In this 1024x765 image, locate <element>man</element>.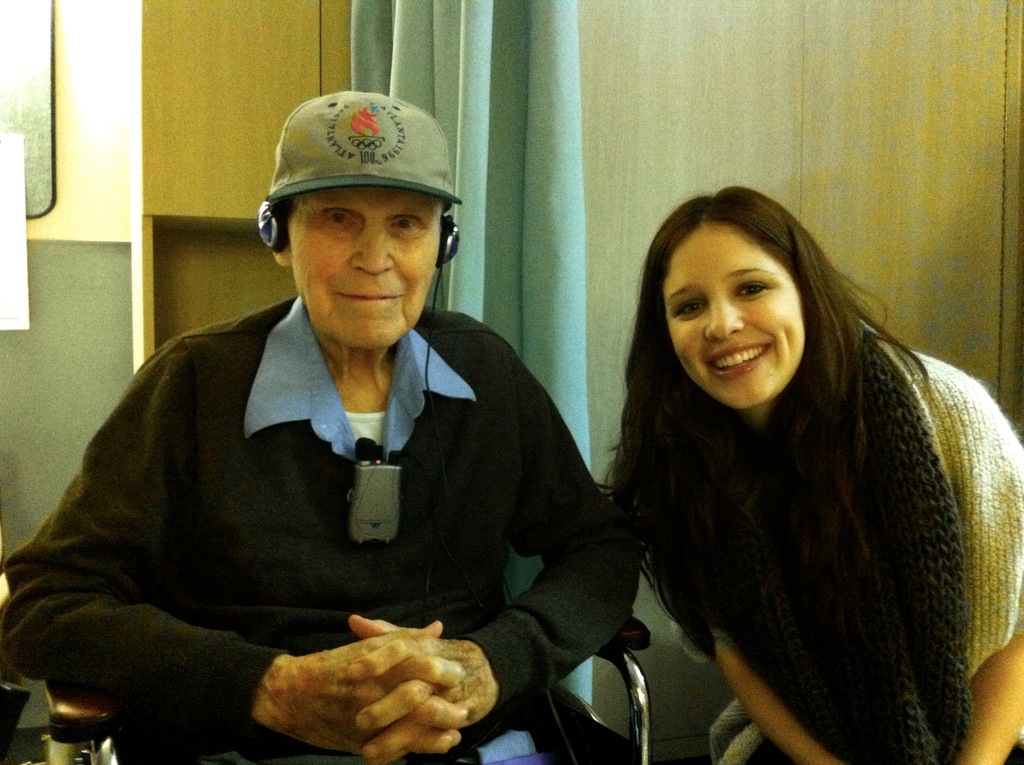
Bounding box: 50:100:661:751.
